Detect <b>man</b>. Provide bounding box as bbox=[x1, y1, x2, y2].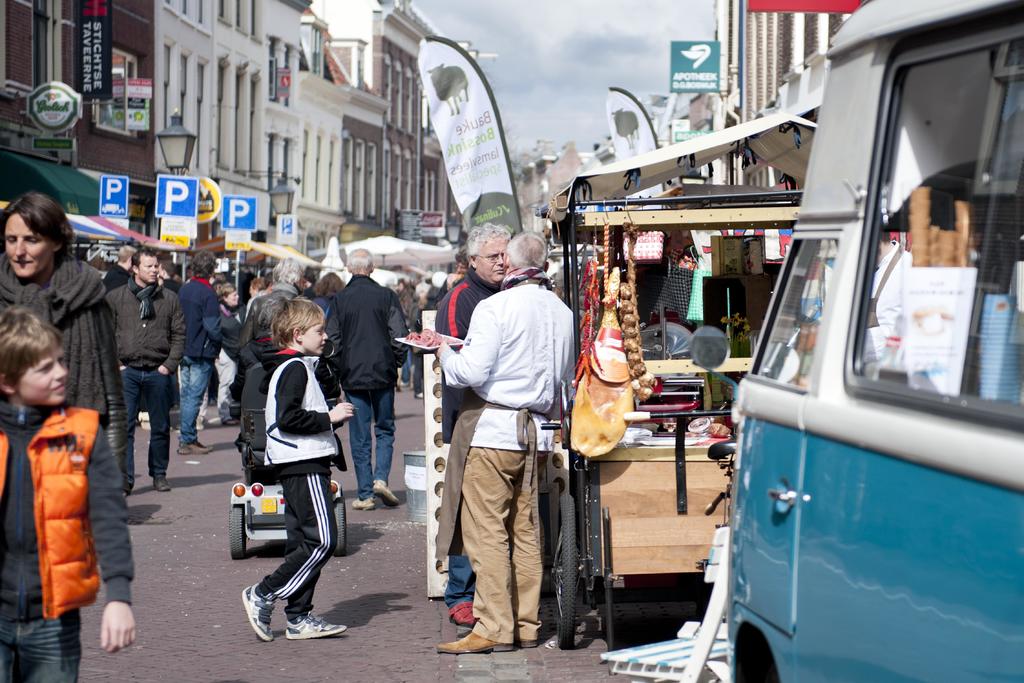
bbox=[175, 247, 225, 454].
